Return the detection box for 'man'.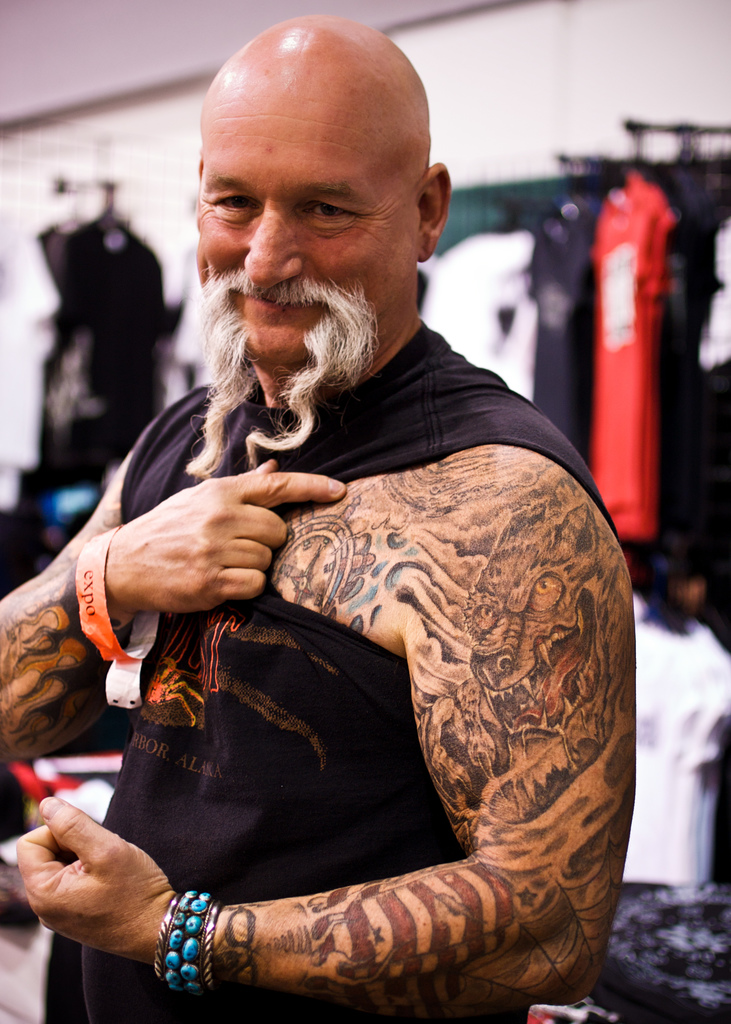
{"x1": 31, "y1": 53, "x2": 653, "y2": 1023}.
